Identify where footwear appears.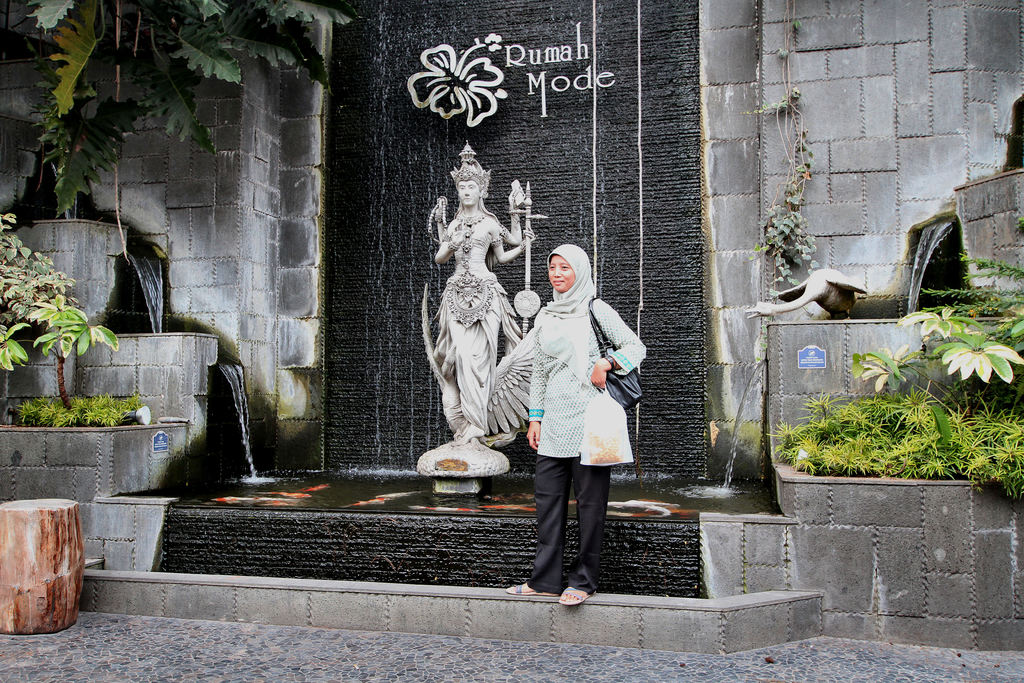
Appears at (x1=556, y1=583, x2=598, y2=607).
